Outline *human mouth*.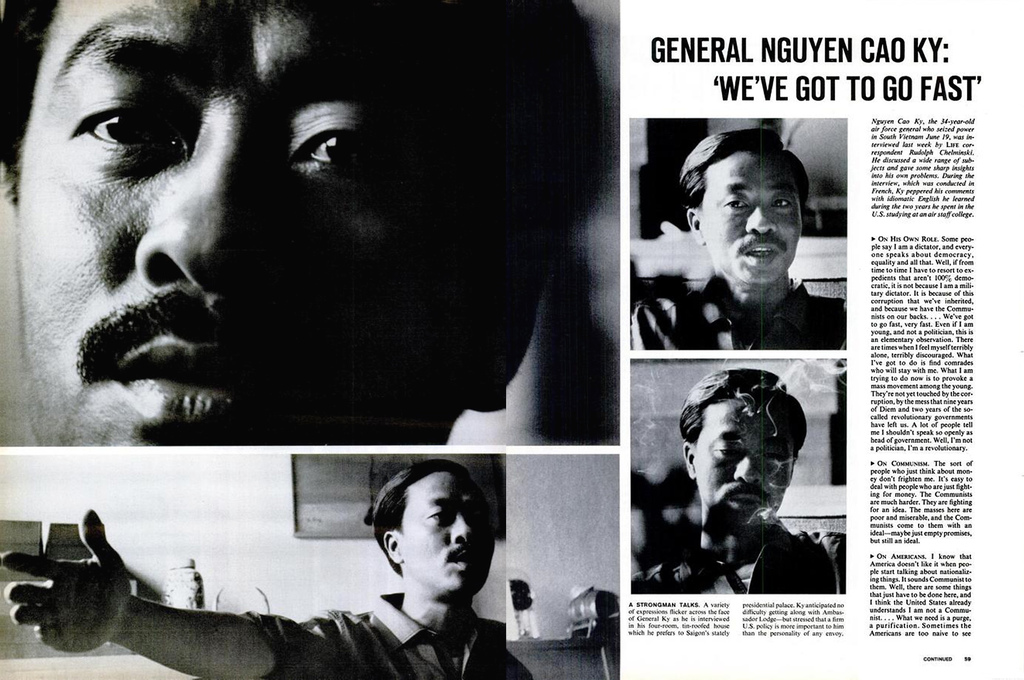
Outline: bbox(447, 544, 483, 572).
